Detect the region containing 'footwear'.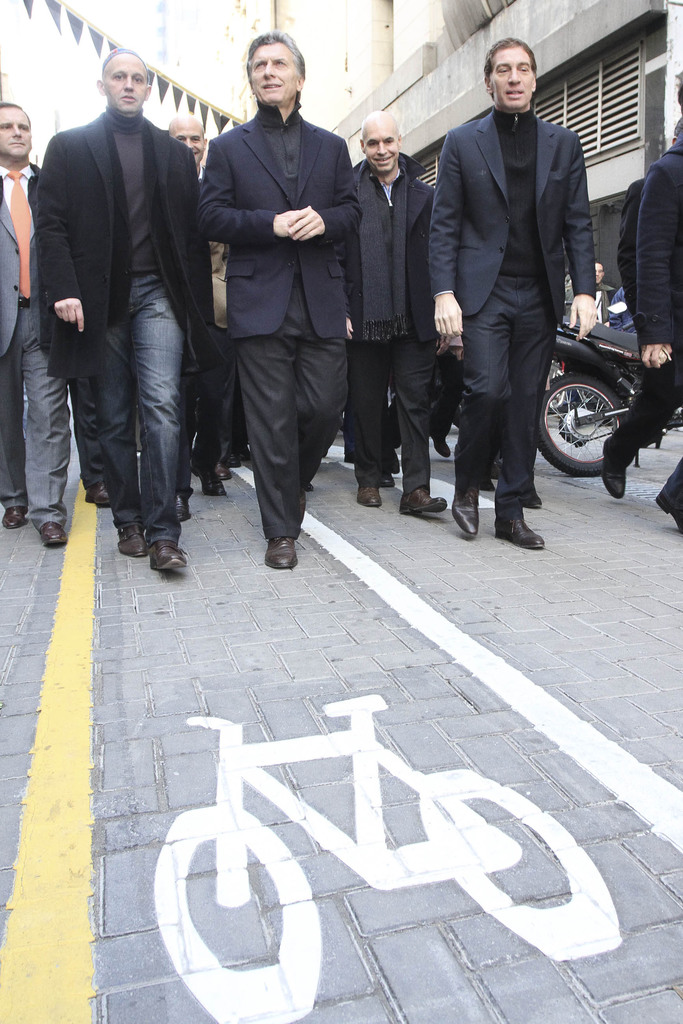
bbox(430, 435, 450, 460).
